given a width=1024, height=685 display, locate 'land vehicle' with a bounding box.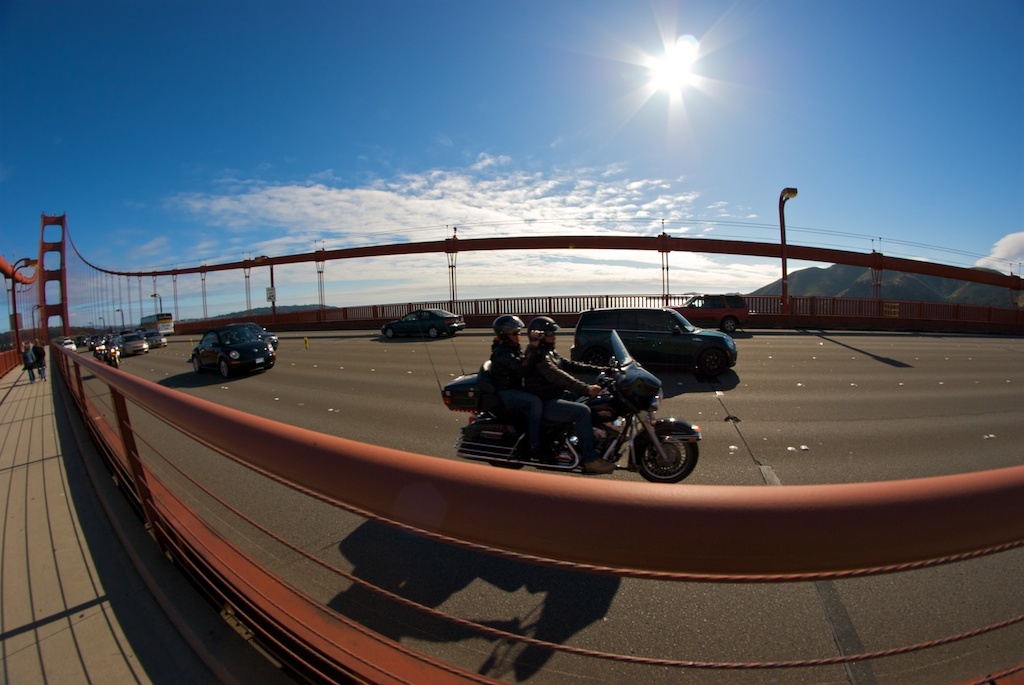
Located: Rect(187, 325, 274, 374).
